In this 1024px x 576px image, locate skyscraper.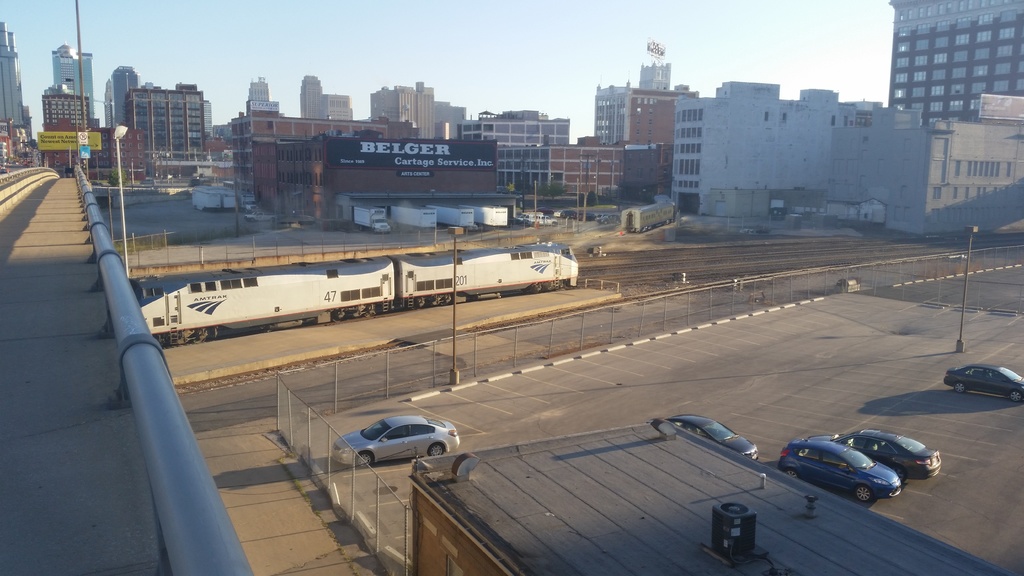
Bounding box: x1=240, y1=72, x2=274, y2=109.
